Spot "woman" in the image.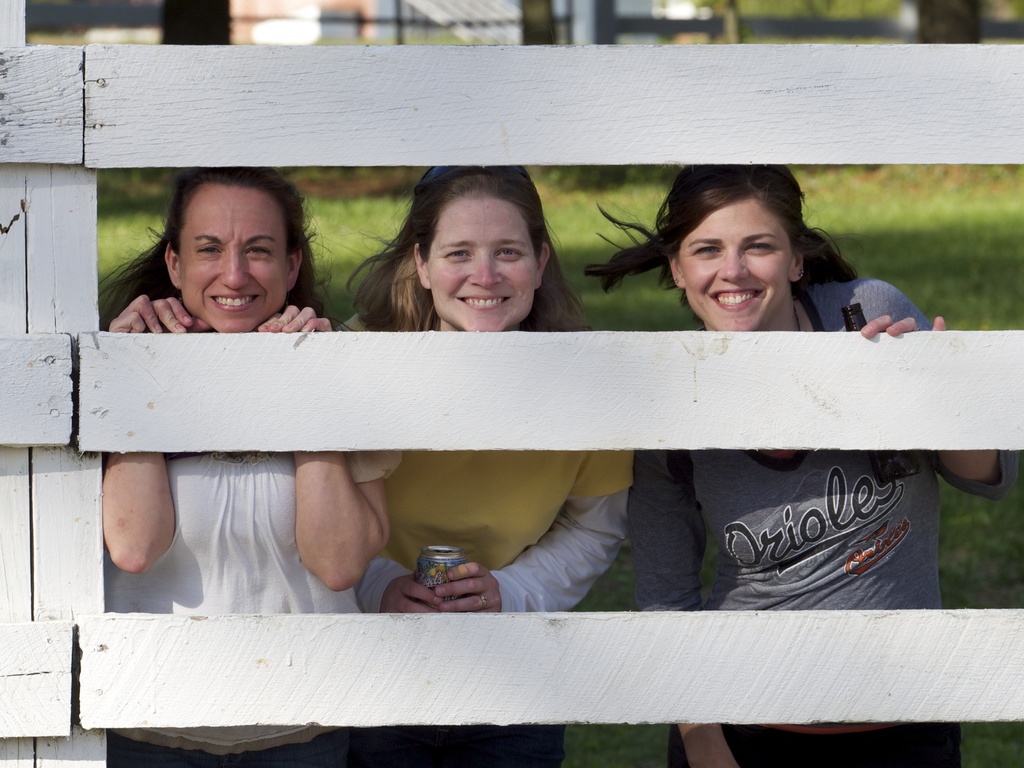
"woman" found at BBox(326, 166, 636, 760).
